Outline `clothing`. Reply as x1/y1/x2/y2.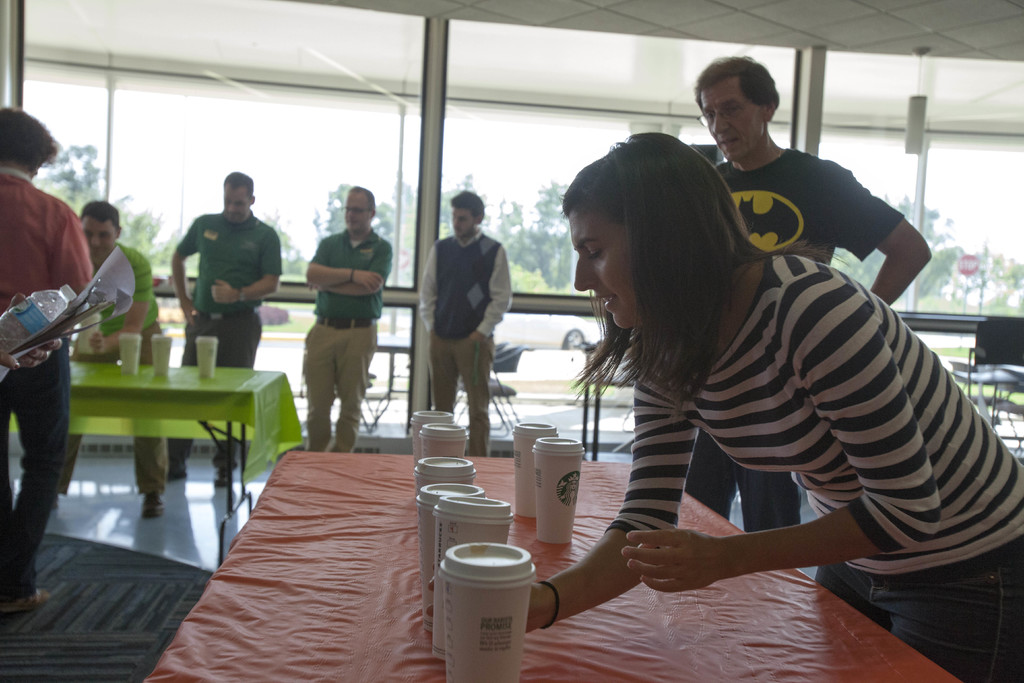
174/208/285/472.
